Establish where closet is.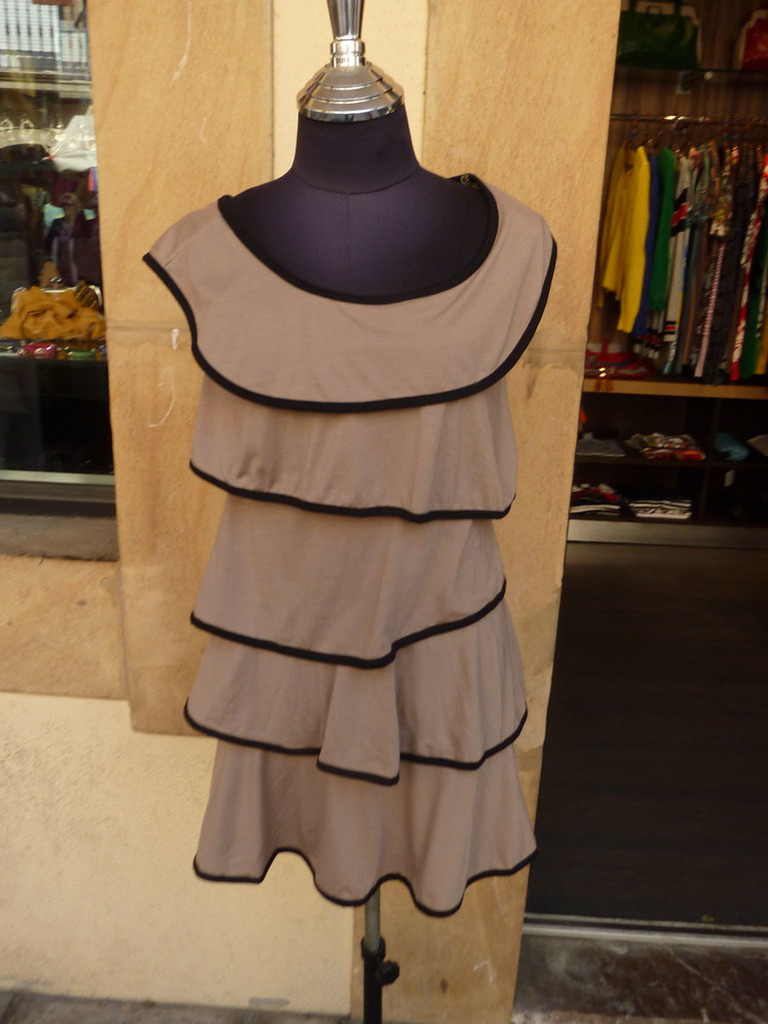
Established at x1=566 y1=0 x2=767 y2=552.
